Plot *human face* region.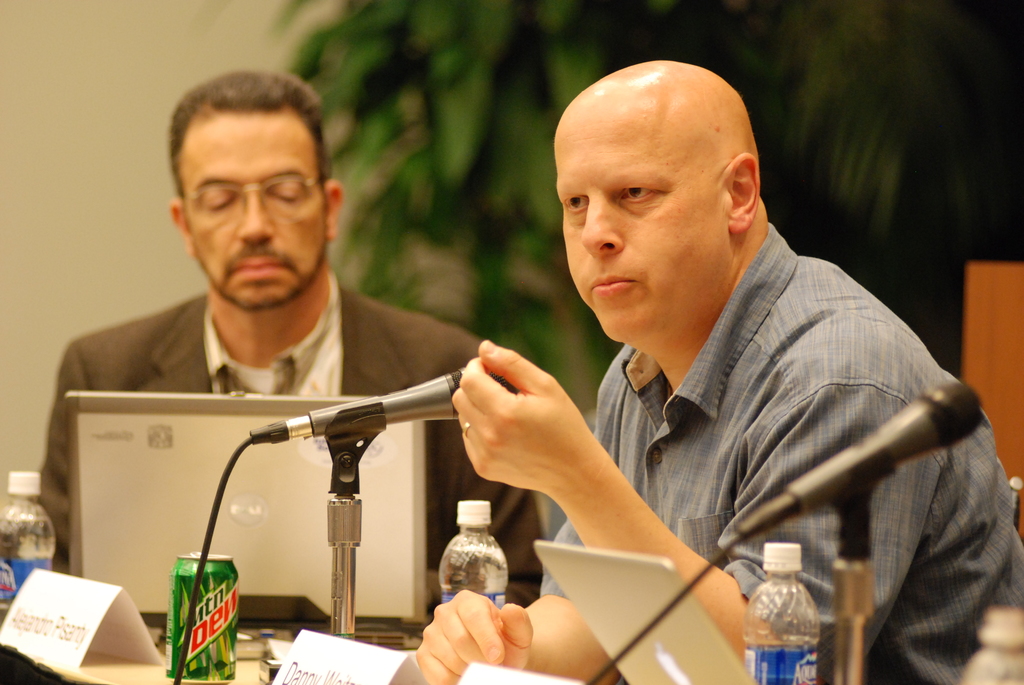
Plotted at <region>556, 115, 719, 346</region>.
